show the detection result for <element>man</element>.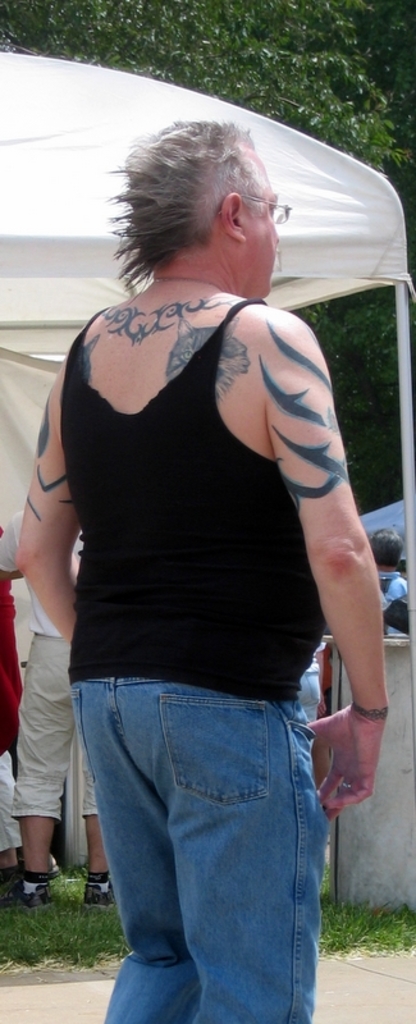
(20,552,109,910).
